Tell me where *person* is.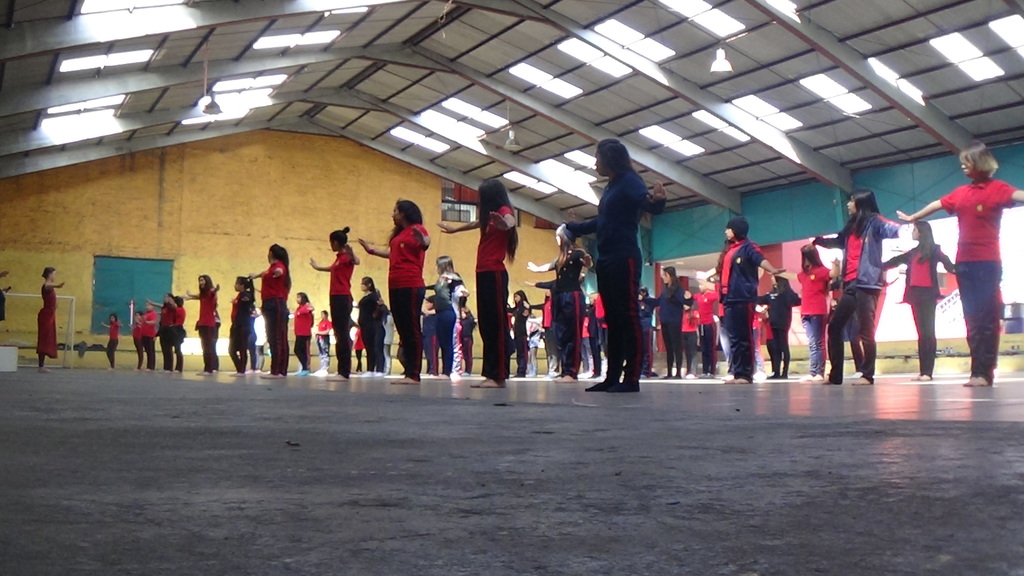
*person* is at box(694, 217, 785, 384).
